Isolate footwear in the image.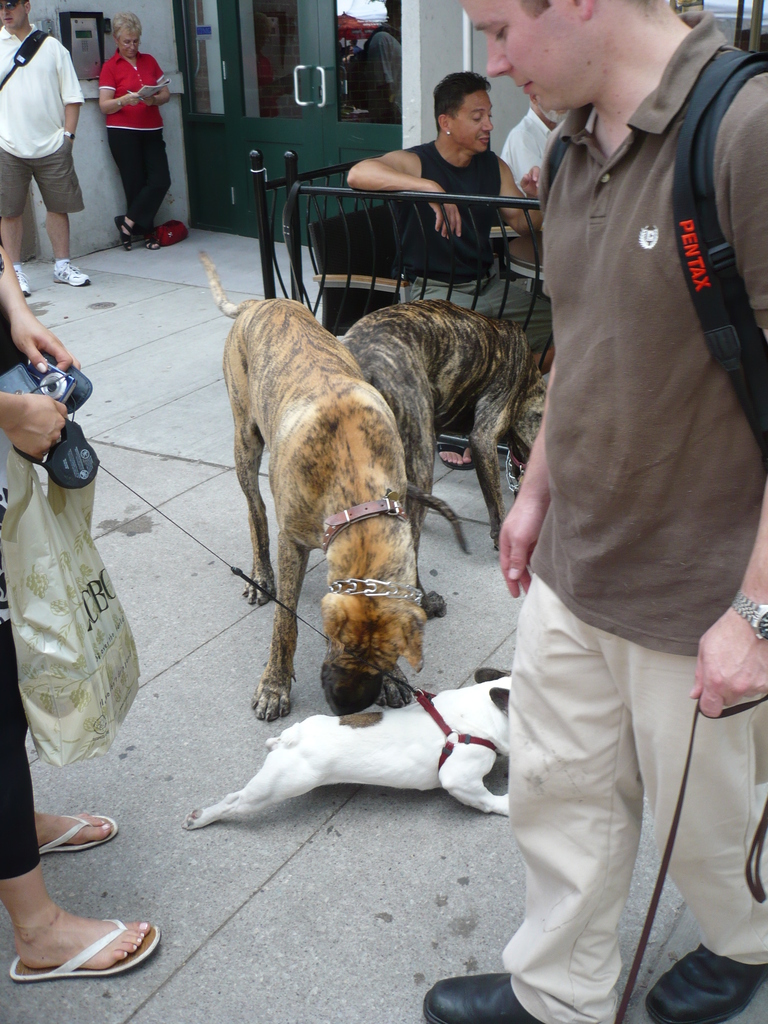
Isolated region: (16,266,32,298).
